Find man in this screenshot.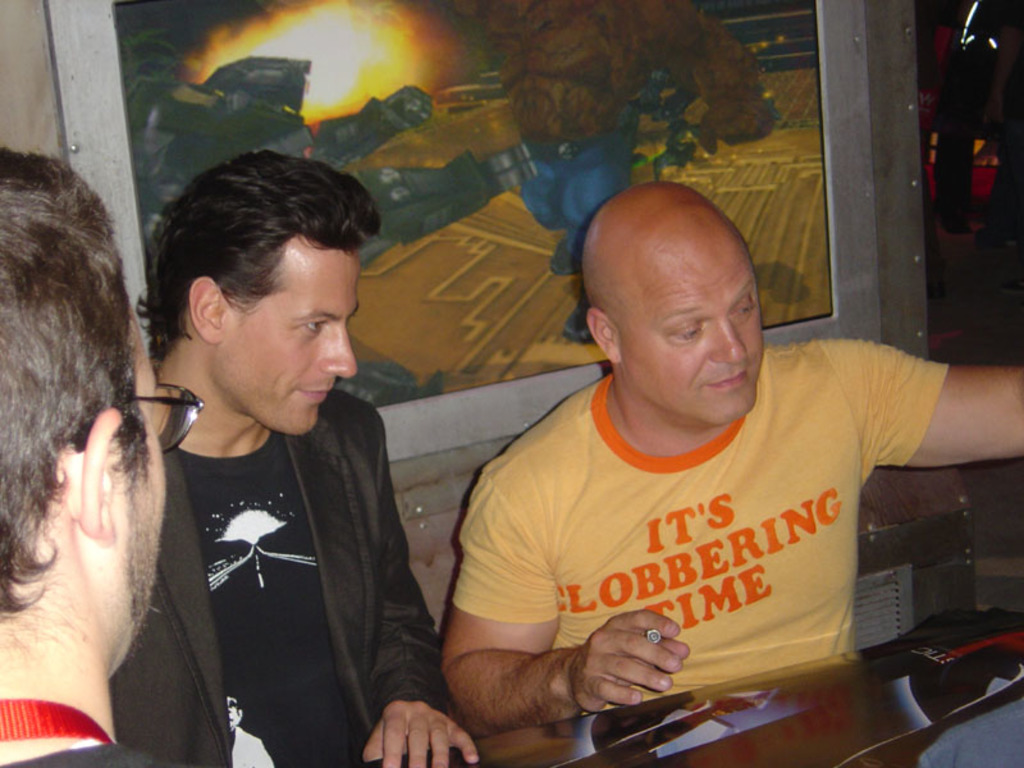
The bounding box for man is [396, 155, 1018, 748].
